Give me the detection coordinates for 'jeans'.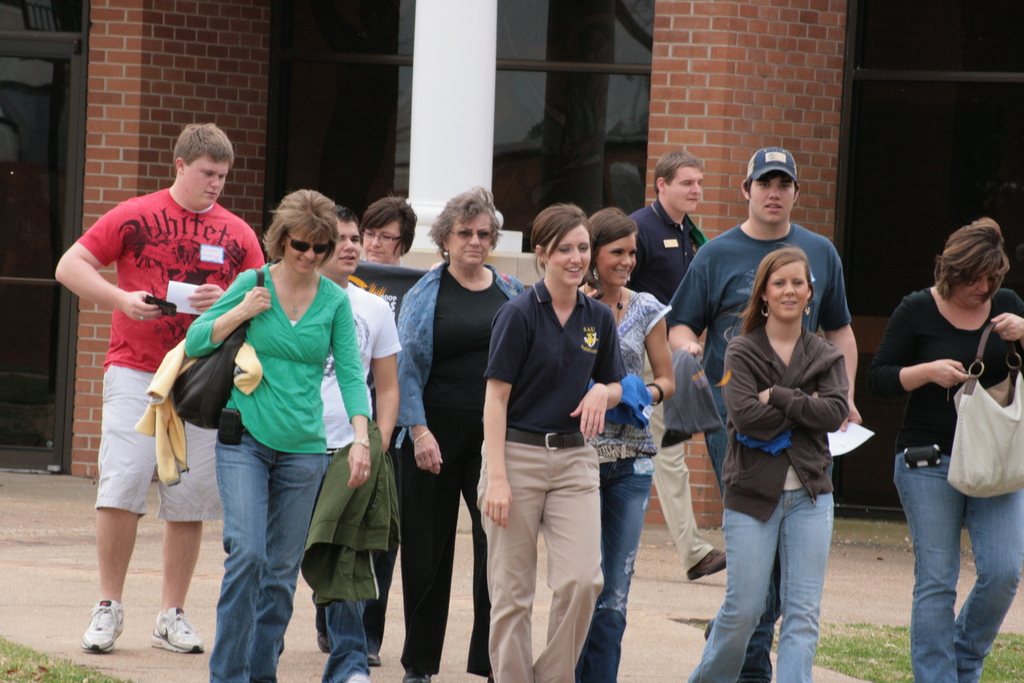
(left=906, top=452, right=1014, bottom=674).
